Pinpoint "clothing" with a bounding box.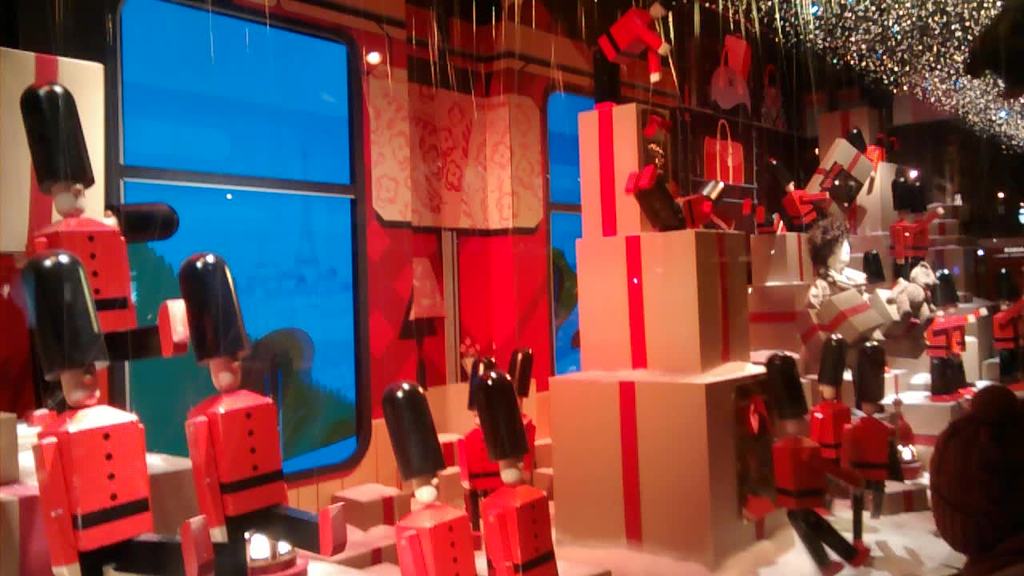
{"x1": 746, "y1": 387, "x2": 862, "y2": 575}.
